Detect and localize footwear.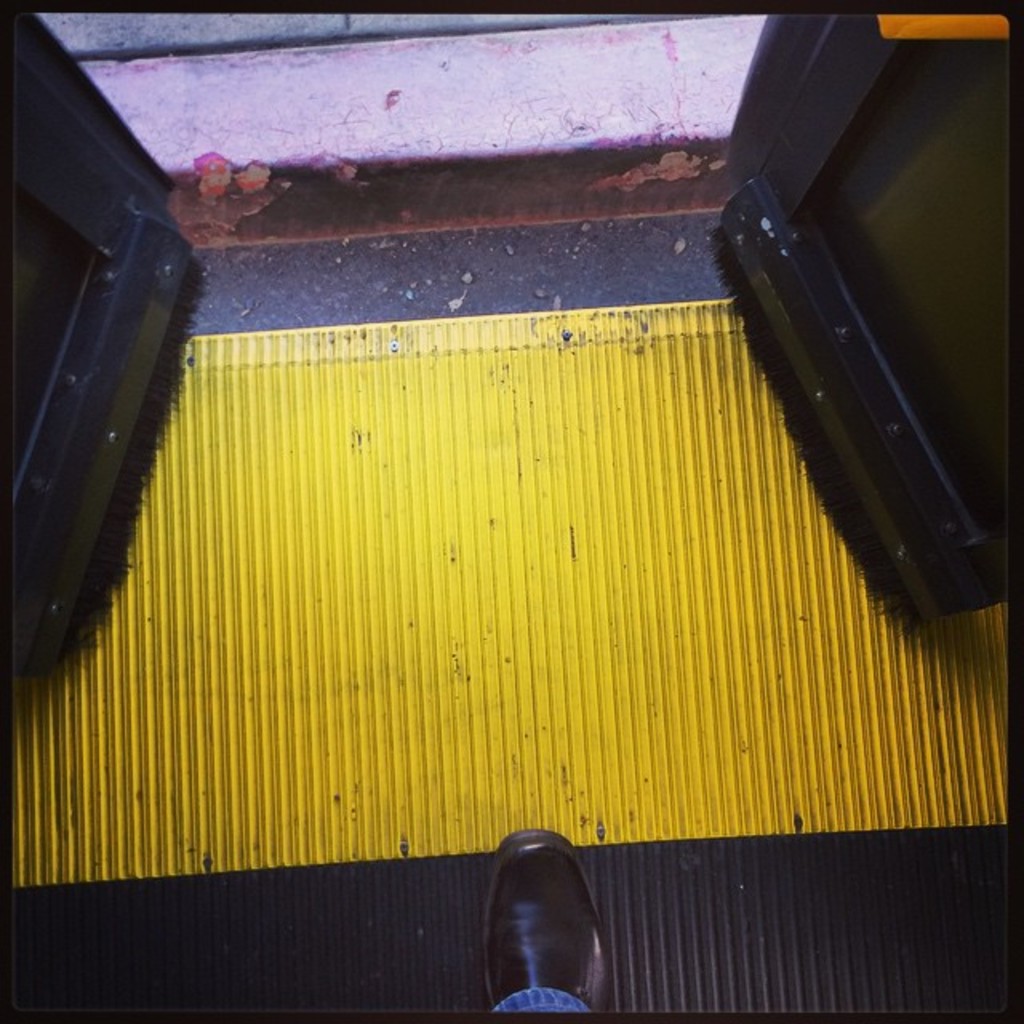
Localized at bbox=(478, 829, 600, 1014).
